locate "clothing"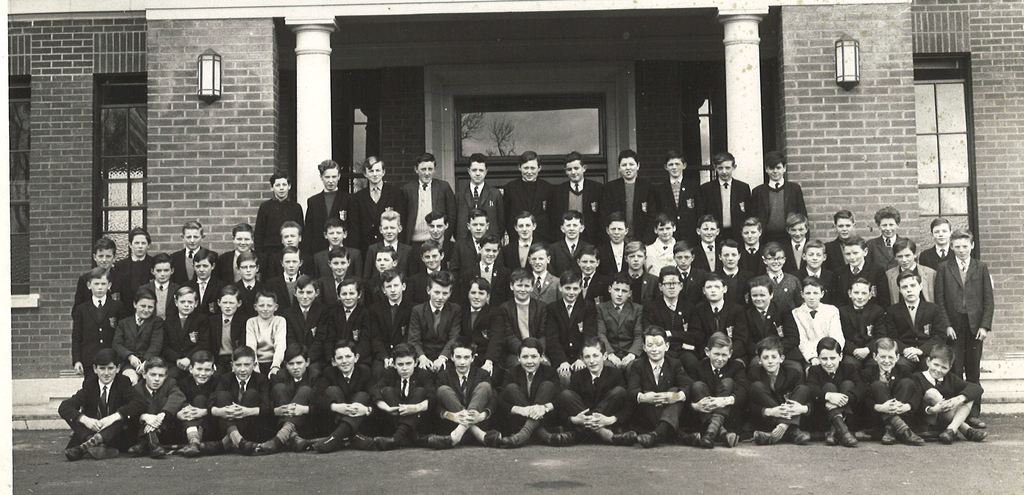
Rect(917, 244, 956, 273)
